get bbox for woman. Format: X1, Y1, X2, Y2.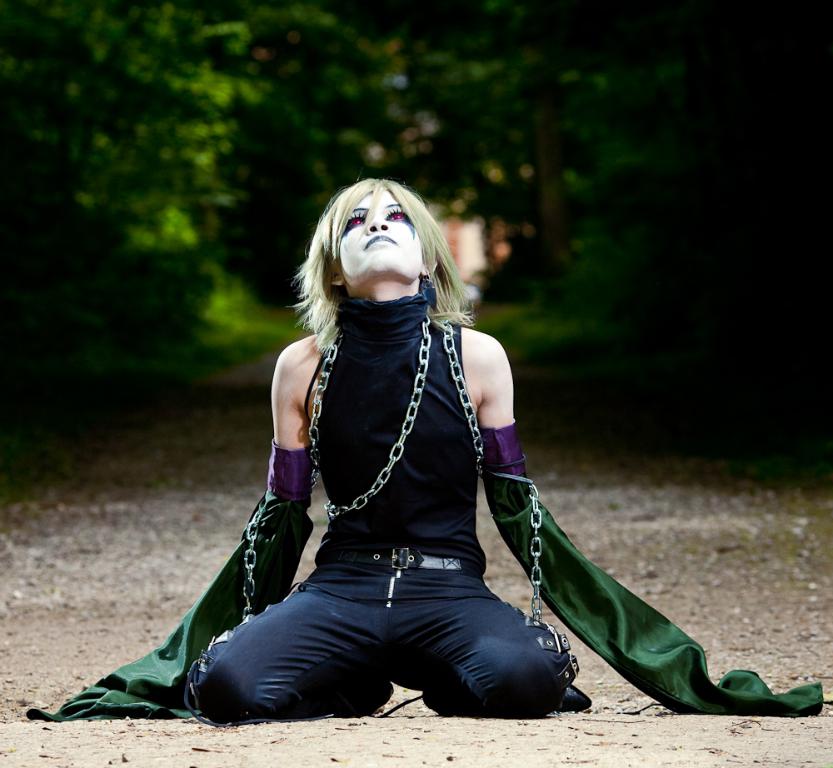
171, 170, 578, 721.
